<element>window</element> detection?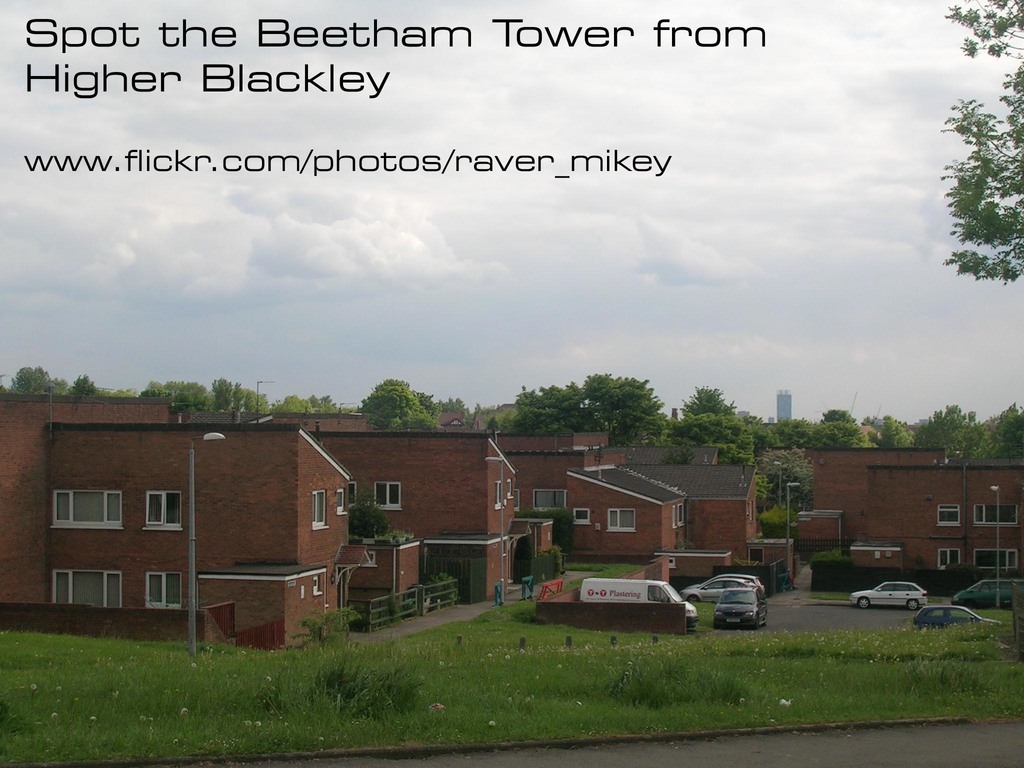
box(604, 507, 633, 528)
